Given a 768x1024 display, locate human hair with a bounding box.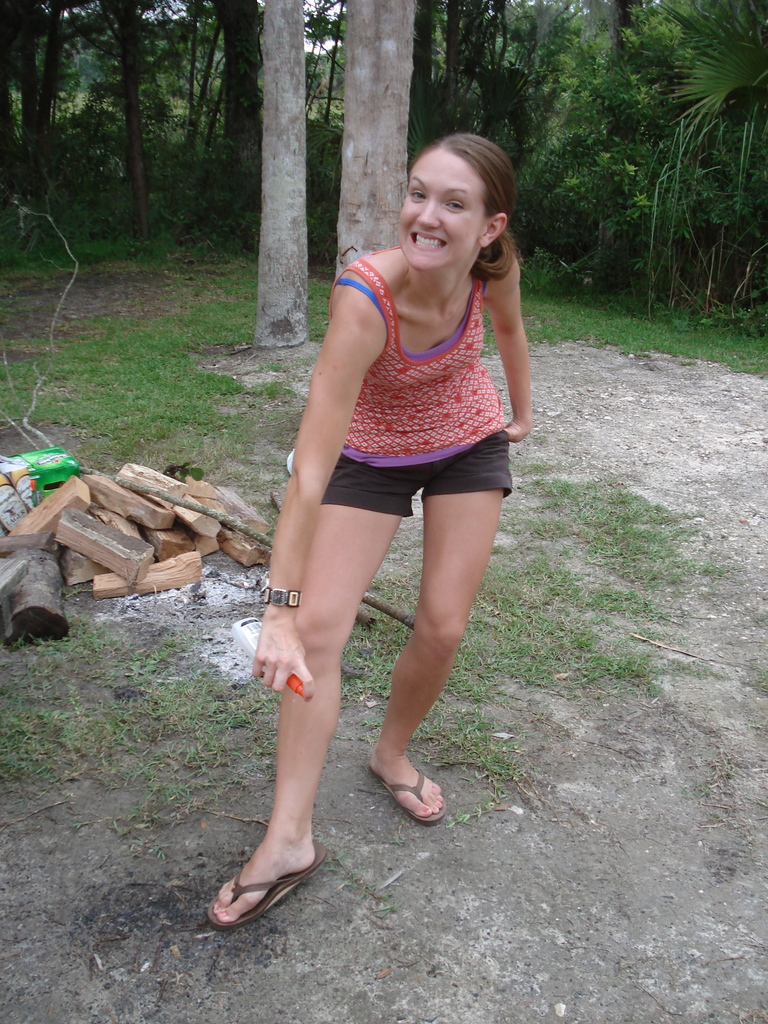
Located: bbox=(388, 125, 519, 294).
